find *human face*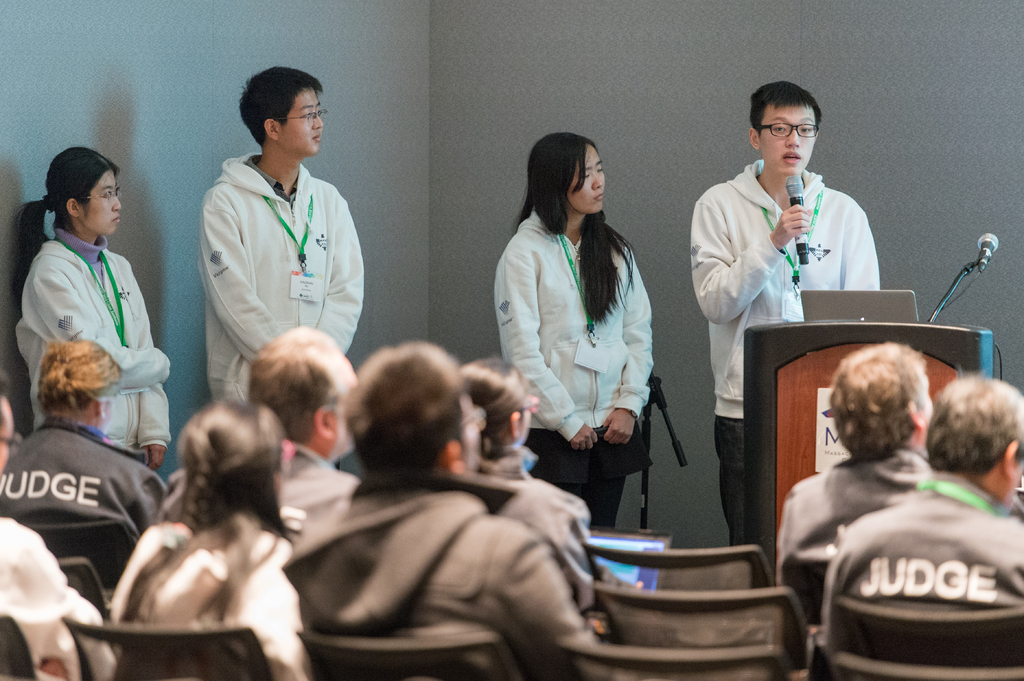
[x1=566, y1=144, x2=607, y2=216]
